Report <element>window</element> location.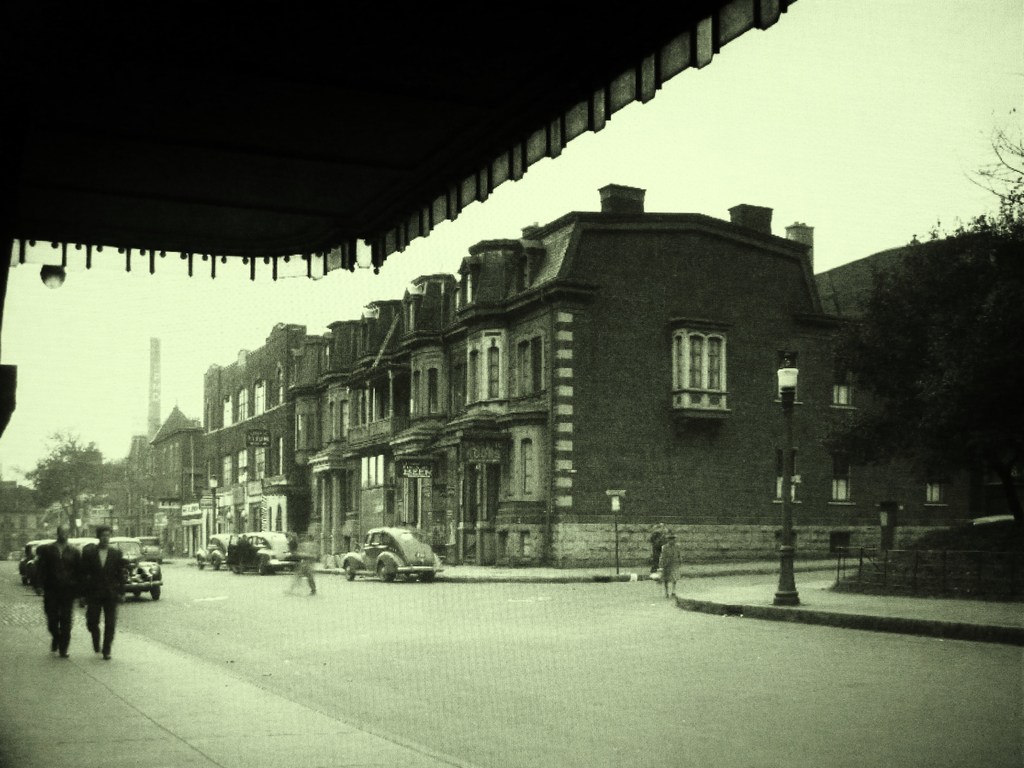
Report: (x1=464, y1=328, x2=508, y2=409).
